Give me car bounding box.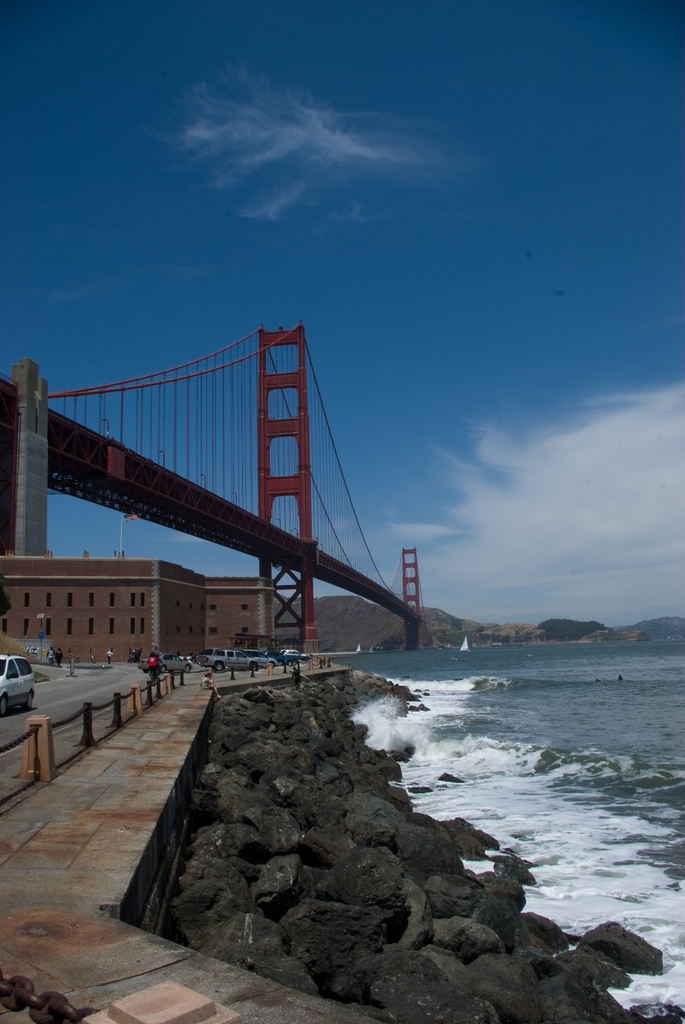
<region>209, 643, 260, 671</region>.
